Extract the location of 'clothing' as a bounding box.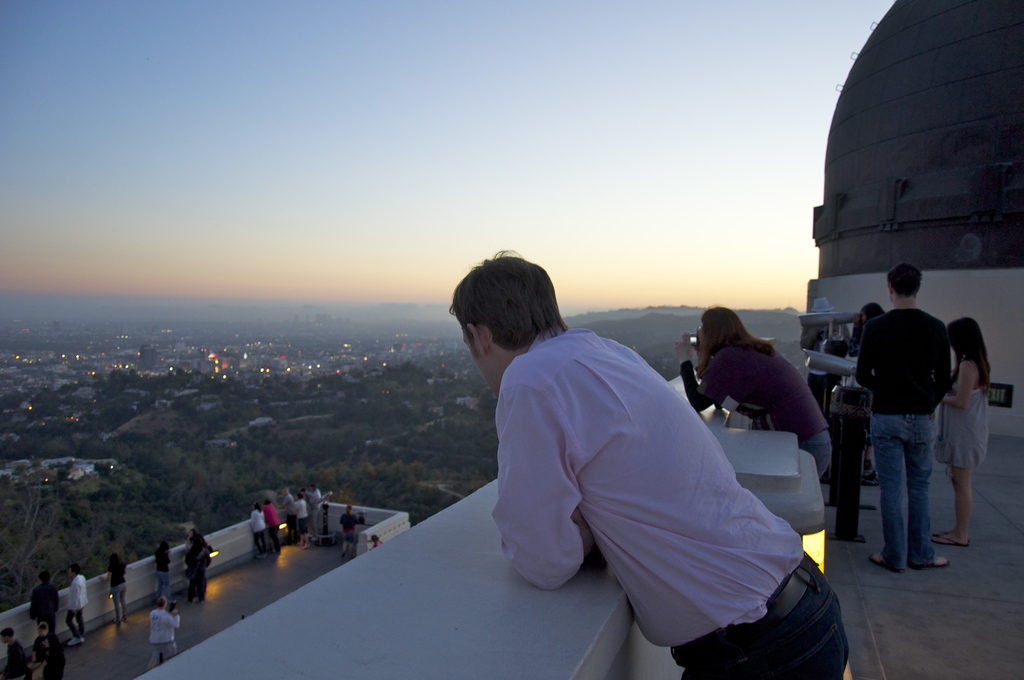
<bbox>307, 483, 321, 540</bbox>.
